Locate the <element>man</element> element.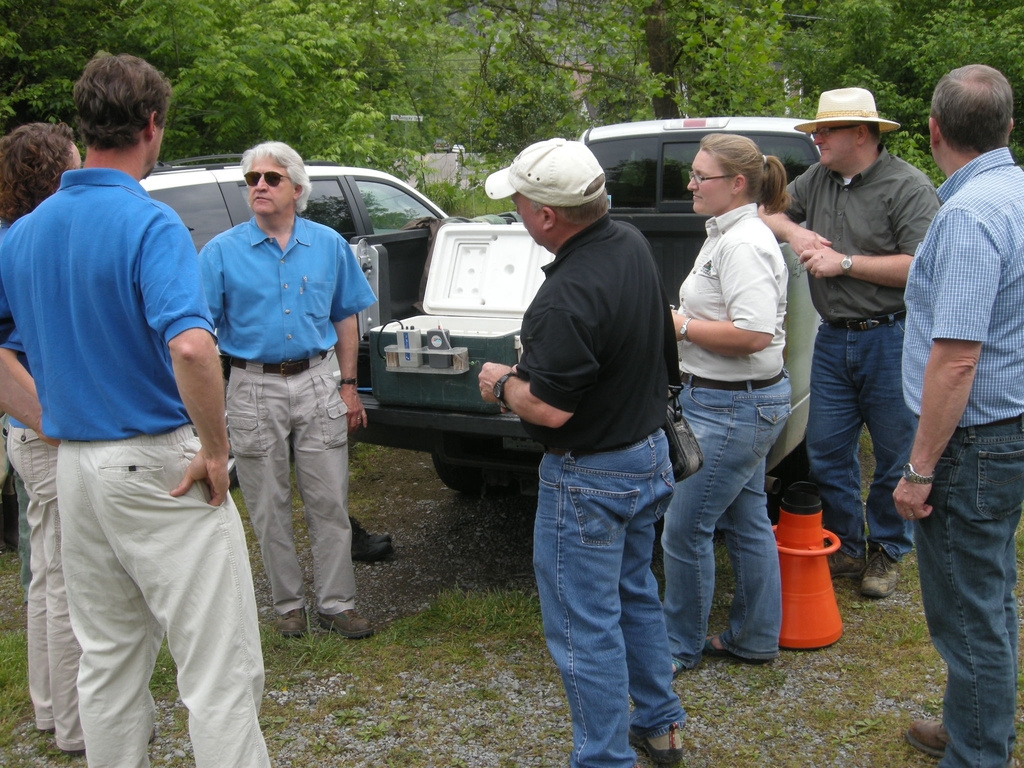
Element bbox: BBox(888, 64, 1023, 767).
